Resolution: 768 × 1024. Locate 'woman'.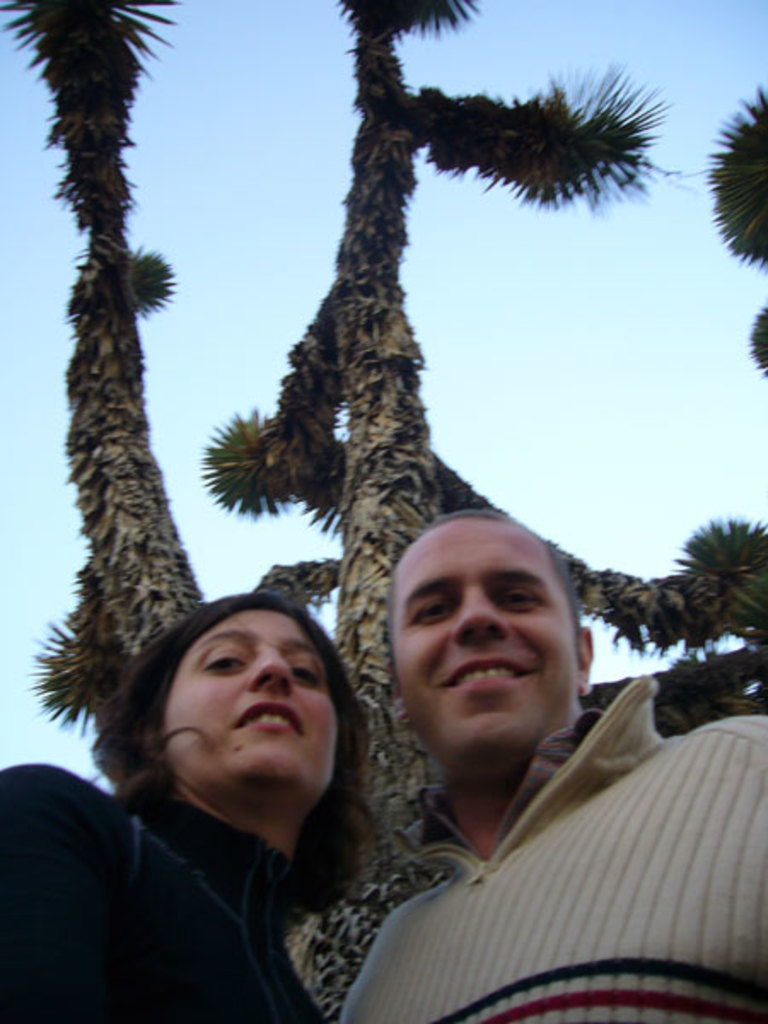
locate(0, 589, 382, 1022).
